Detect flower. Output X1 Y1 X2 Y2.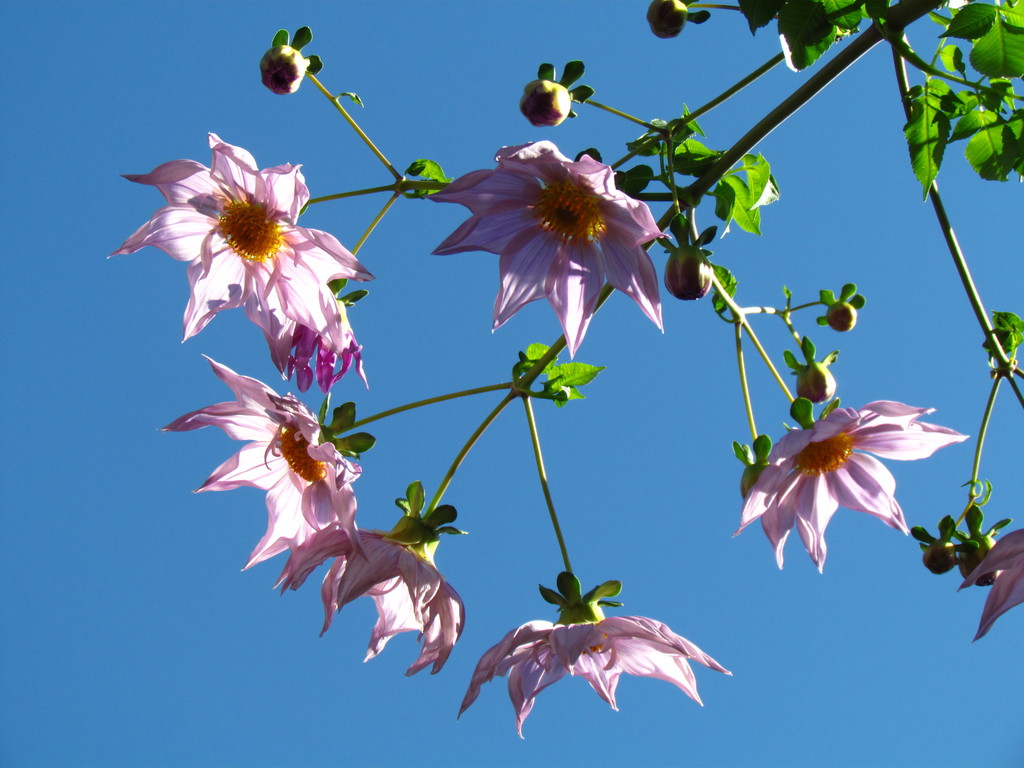
517 80 577 129.
